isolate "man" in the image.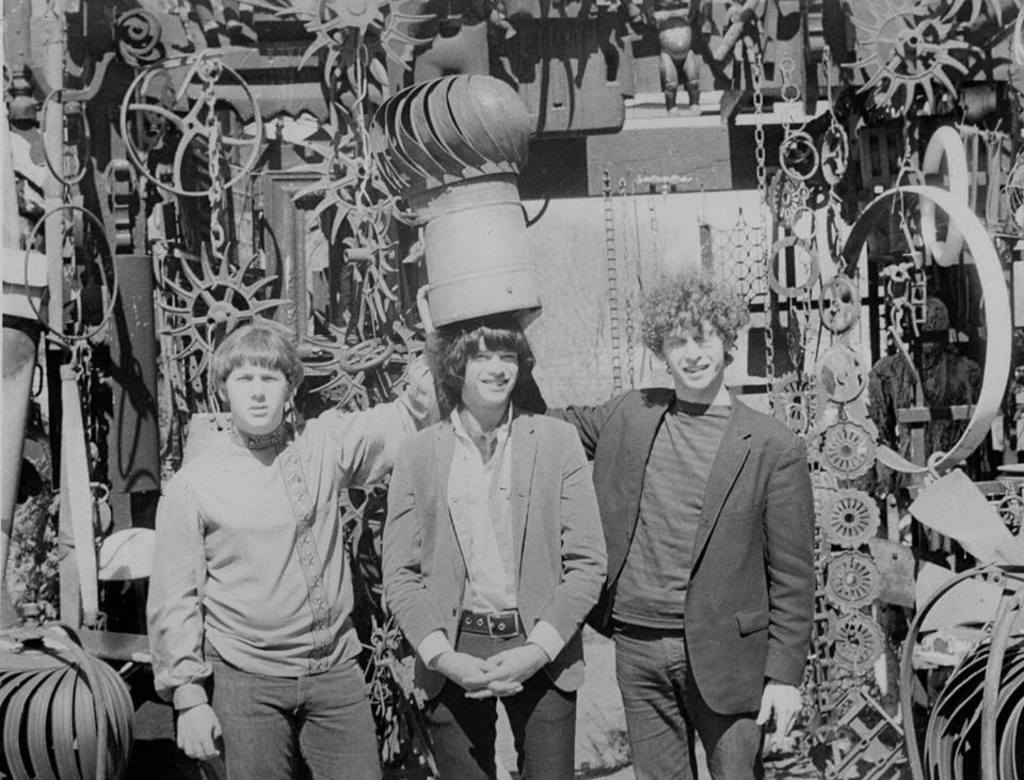
Isolated region: (left=382, top=314, right=609, bottom=779).
